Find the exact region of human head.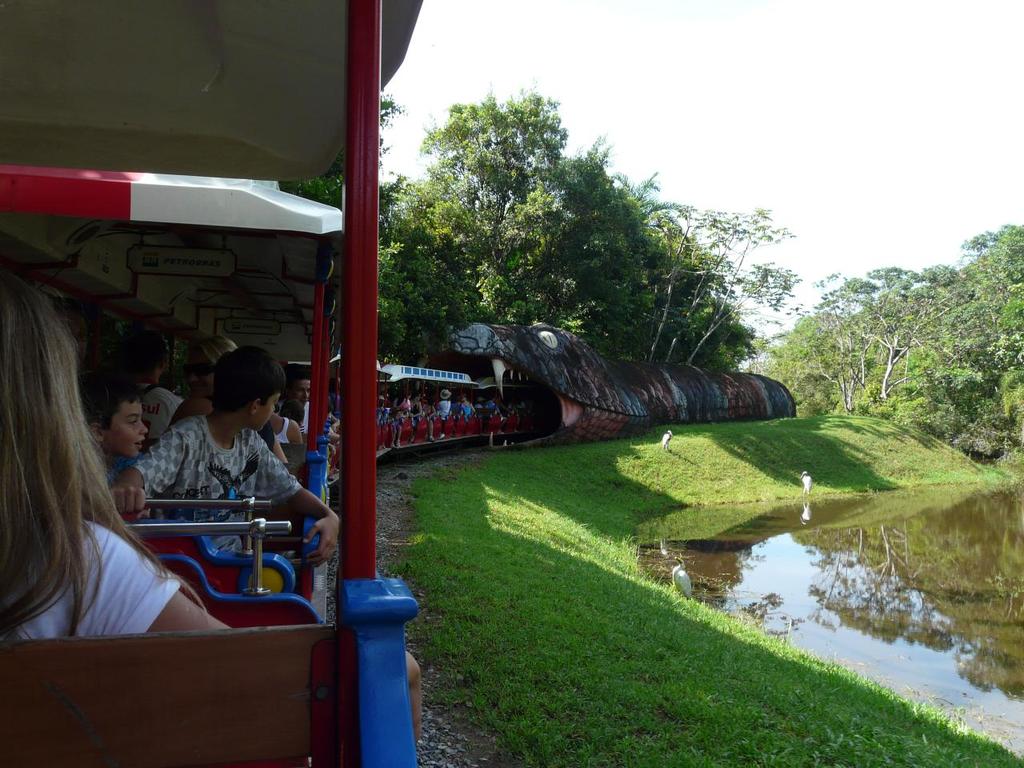
Exact region: locate(90, 382, 151, 454).
